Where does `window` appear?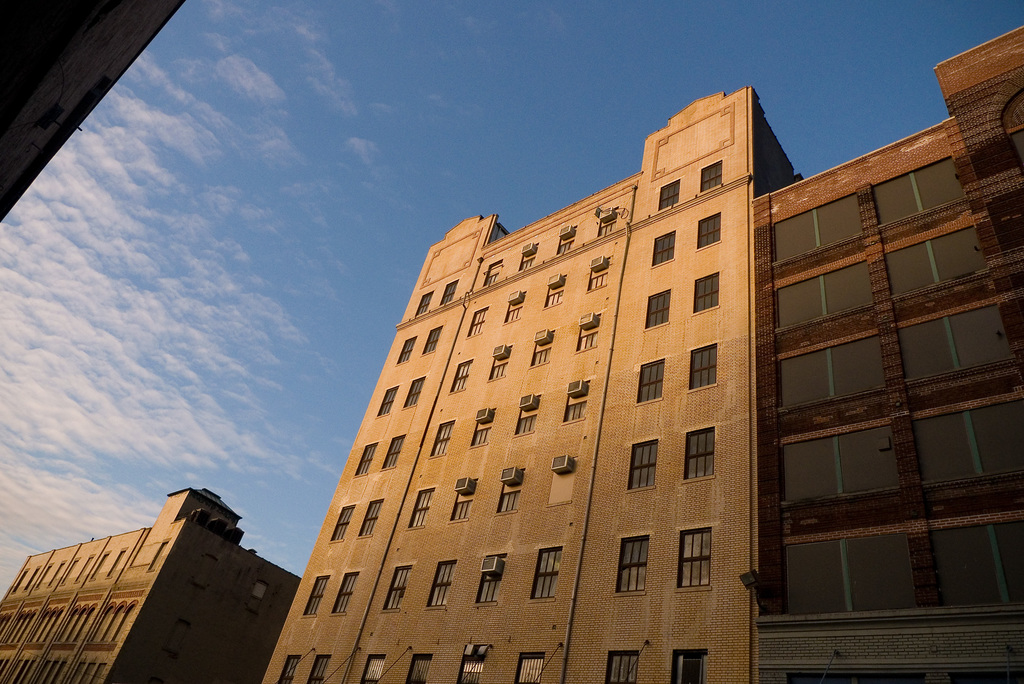
Appears at {"left": 435, "top": 281, "right": 456, "bottom": 305}.
